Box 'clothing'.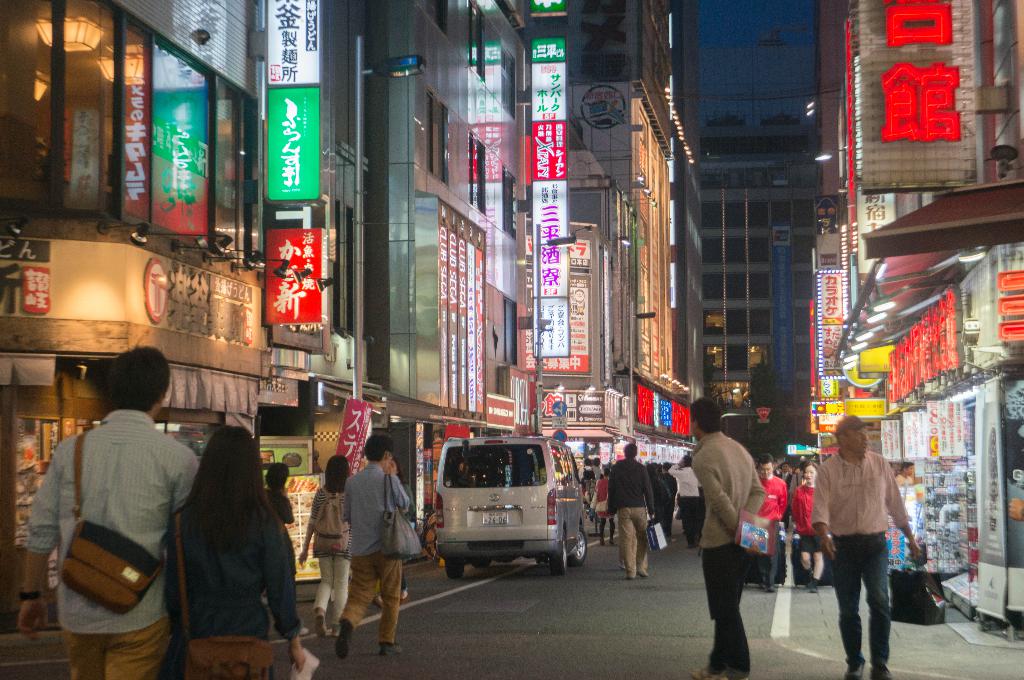
{"left": 341, "top": 461, "right": 410, "bottom": 645}.
